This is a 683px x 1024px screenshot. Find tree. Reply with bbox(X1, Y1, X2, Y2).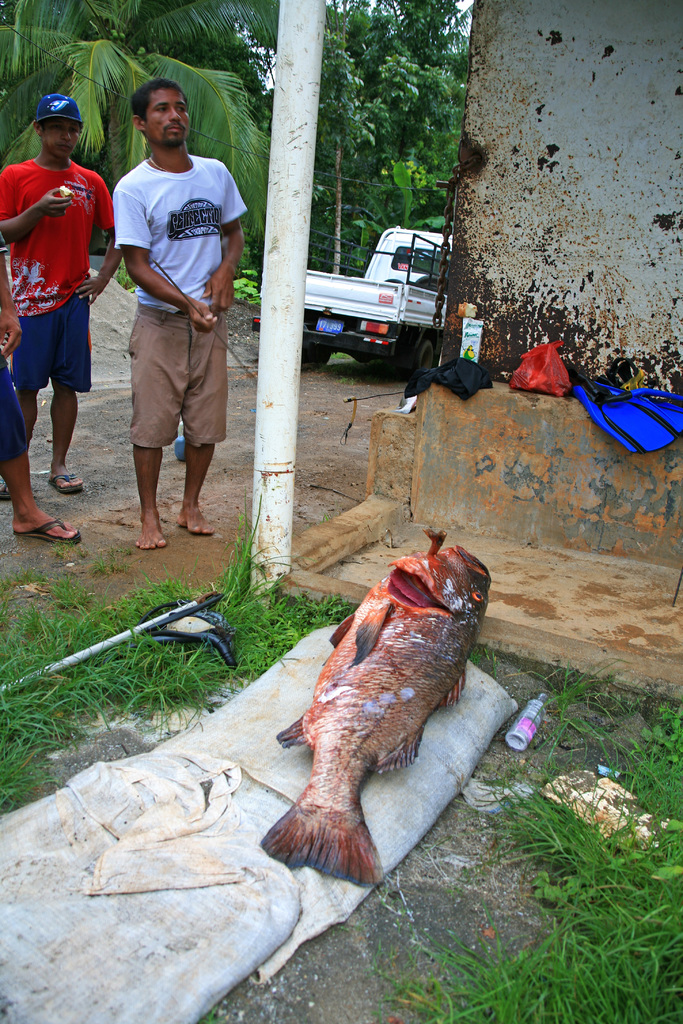
bbox(0, 0, 274, 224).
